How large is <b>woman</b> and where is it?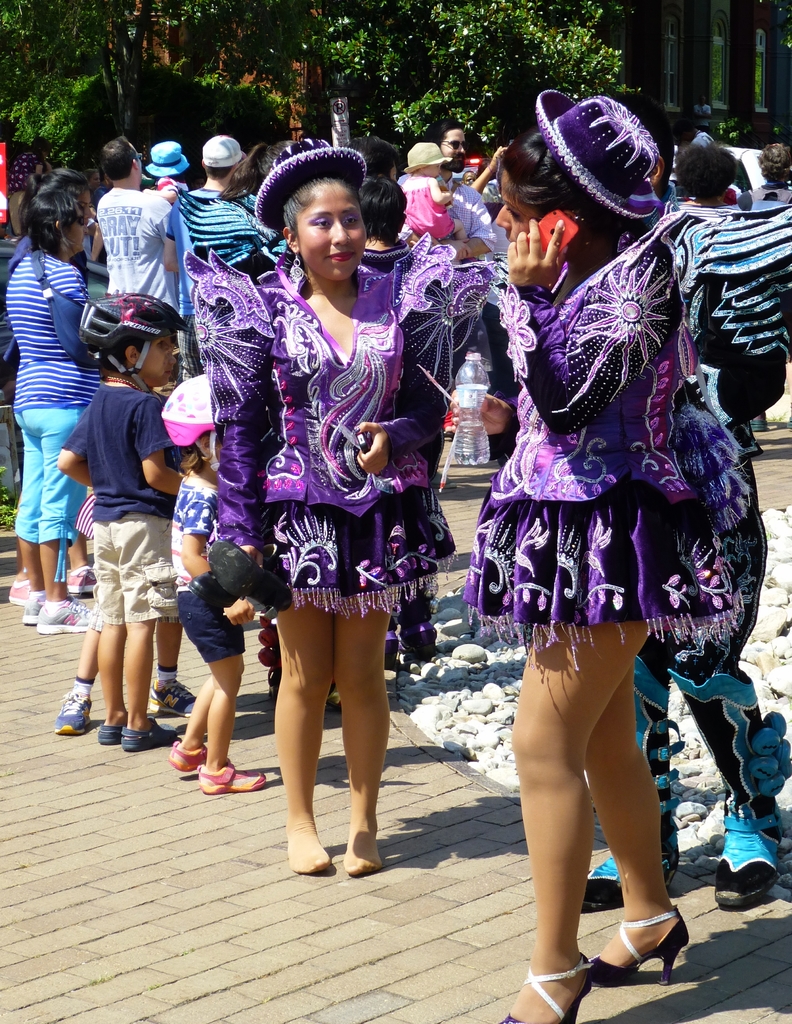
Bounding box: 0 189 113 634.
